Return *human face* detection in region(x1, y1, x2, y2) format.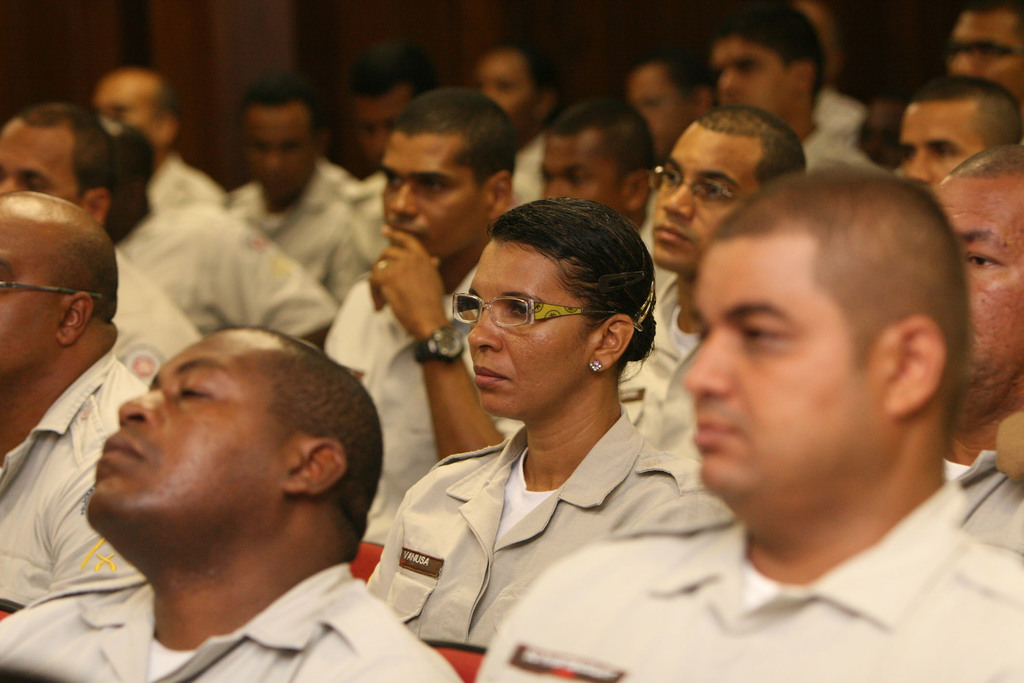
region(0, 126, 80, 194).
